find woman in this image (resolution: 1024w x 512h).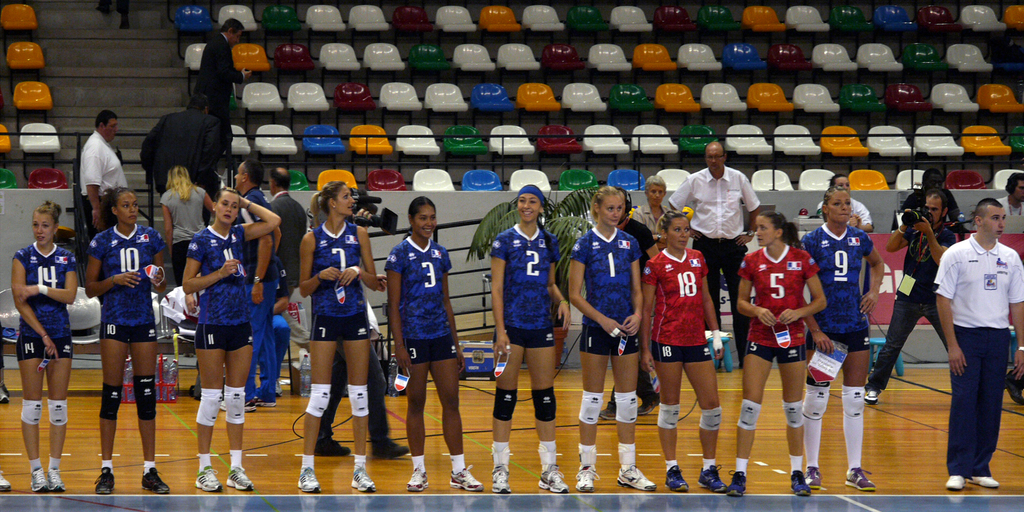
bbox=(271, 172, 387, 493).
